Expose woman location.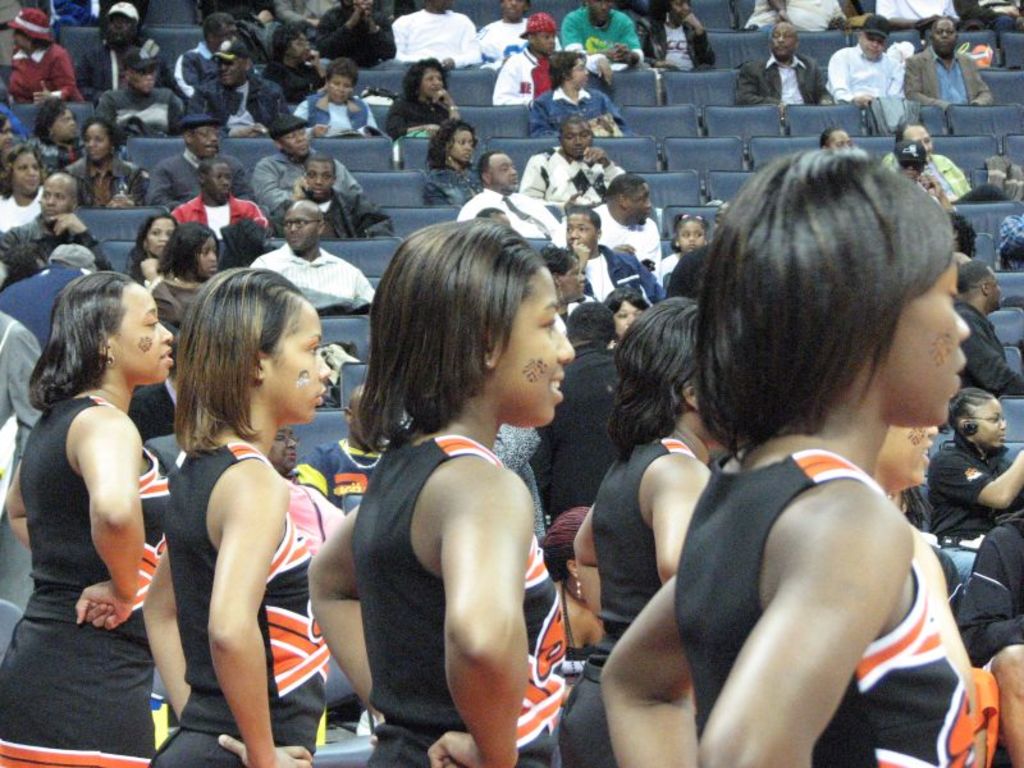
Exposed at Rect(138, 274, 351, 754).
